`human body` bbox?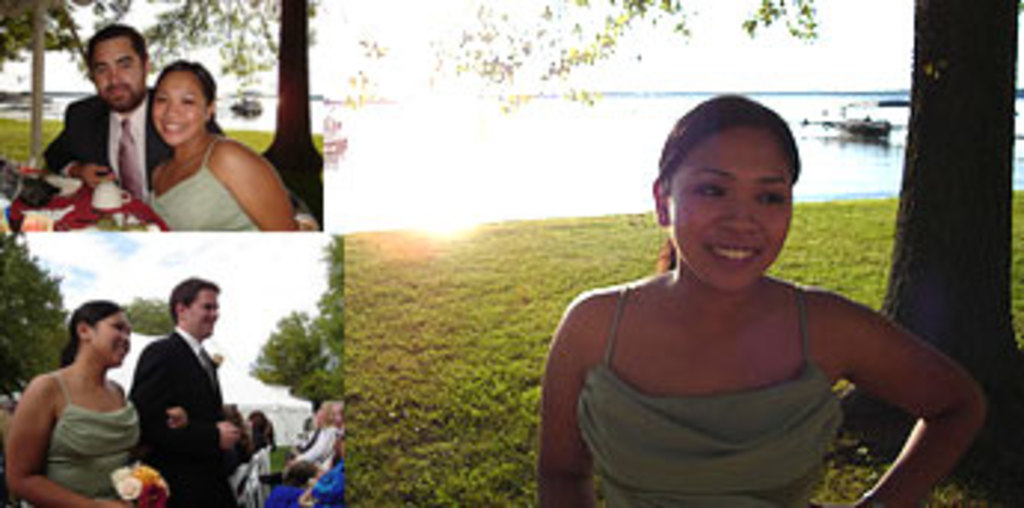
125,276,229,505
